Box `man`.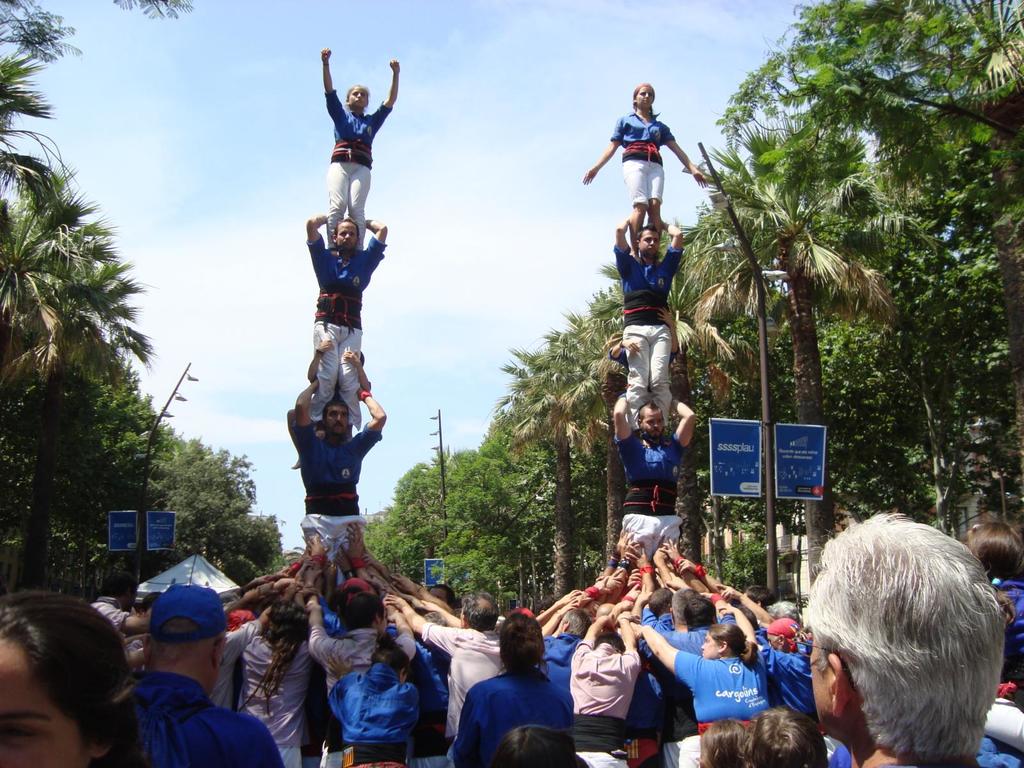
[x1=376, y1=582, x2=508, y2=759].
